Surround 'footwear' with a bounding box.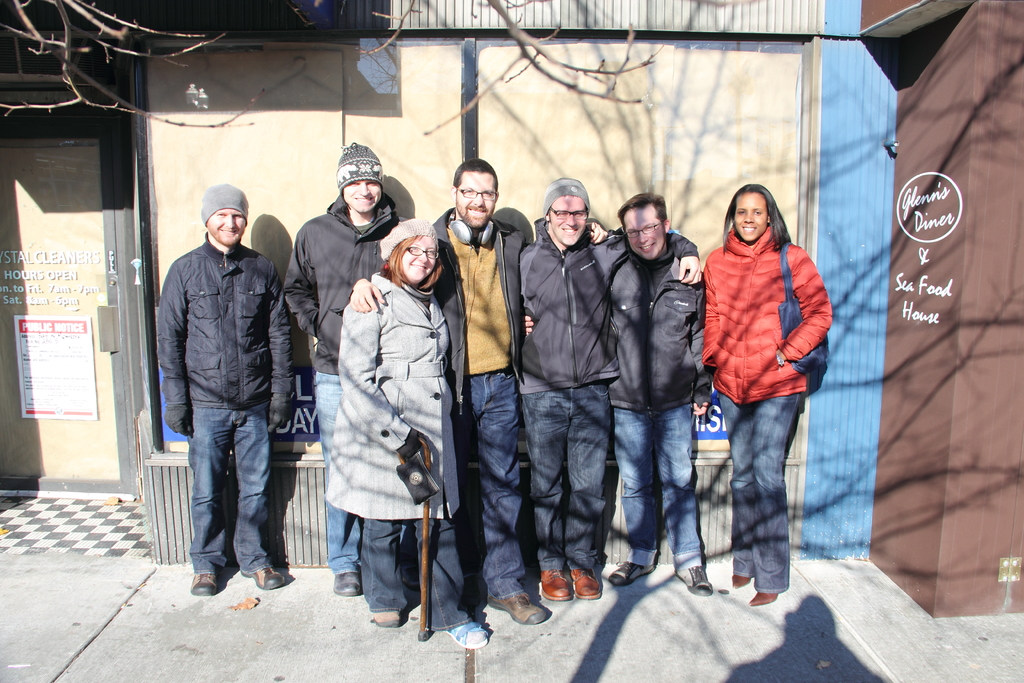
186:566:221:597.
